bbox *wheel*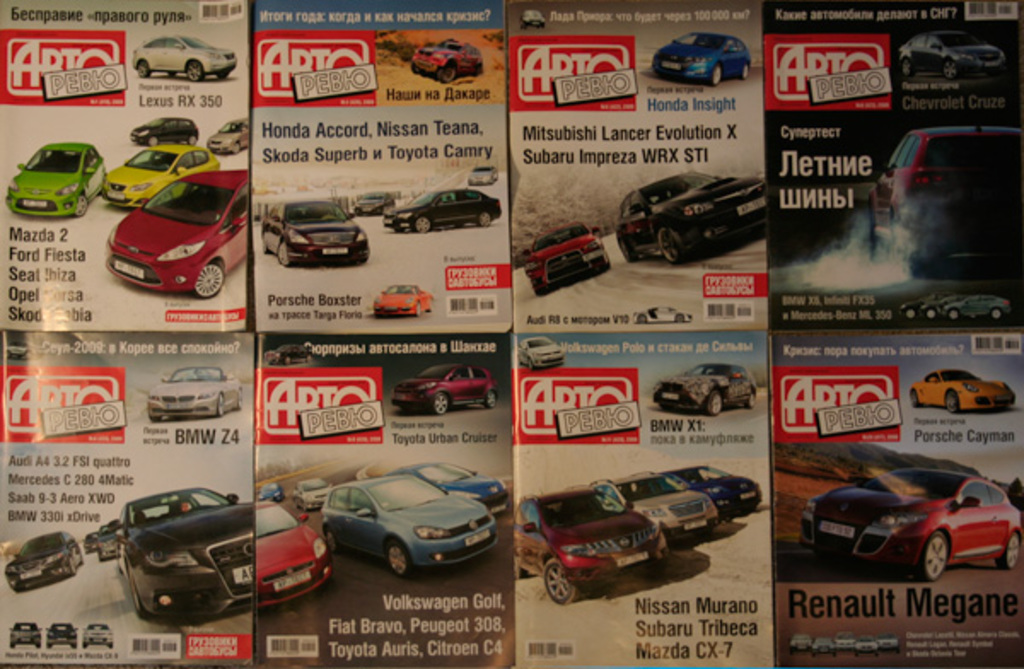
{"x1": 418, "y1": 215, "x2": 428, "y2": 230}
